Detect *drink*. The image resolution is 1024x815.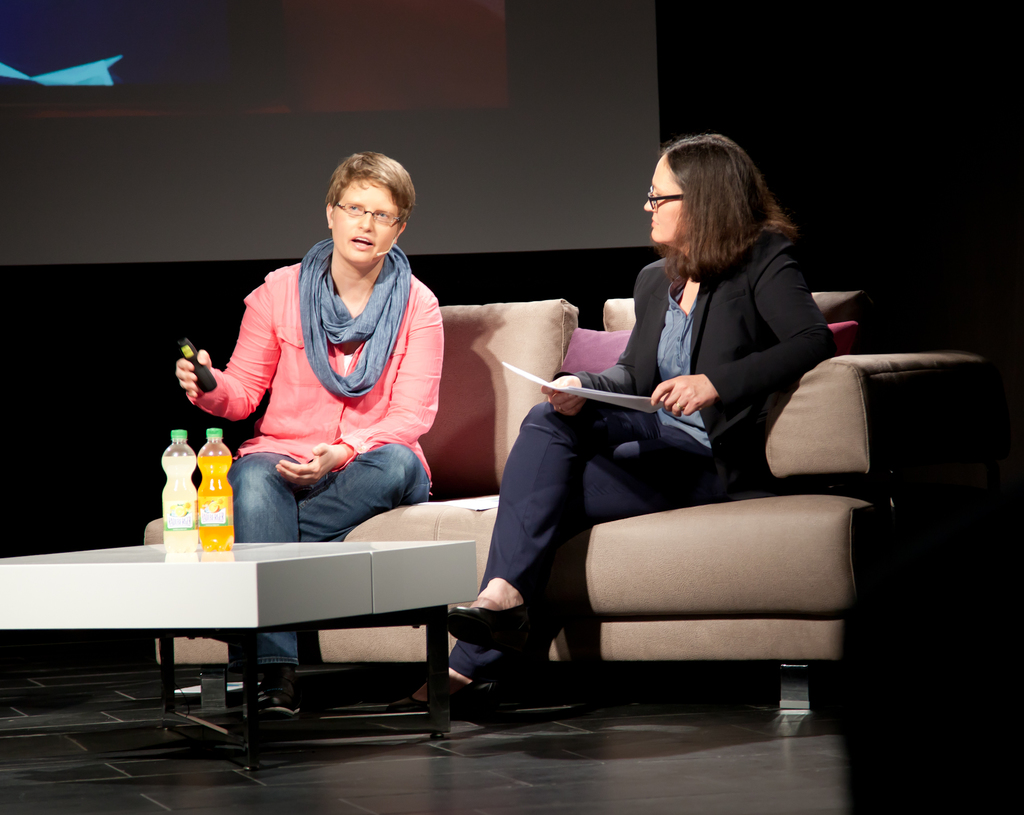
rect(160, 455, 196, 553).
